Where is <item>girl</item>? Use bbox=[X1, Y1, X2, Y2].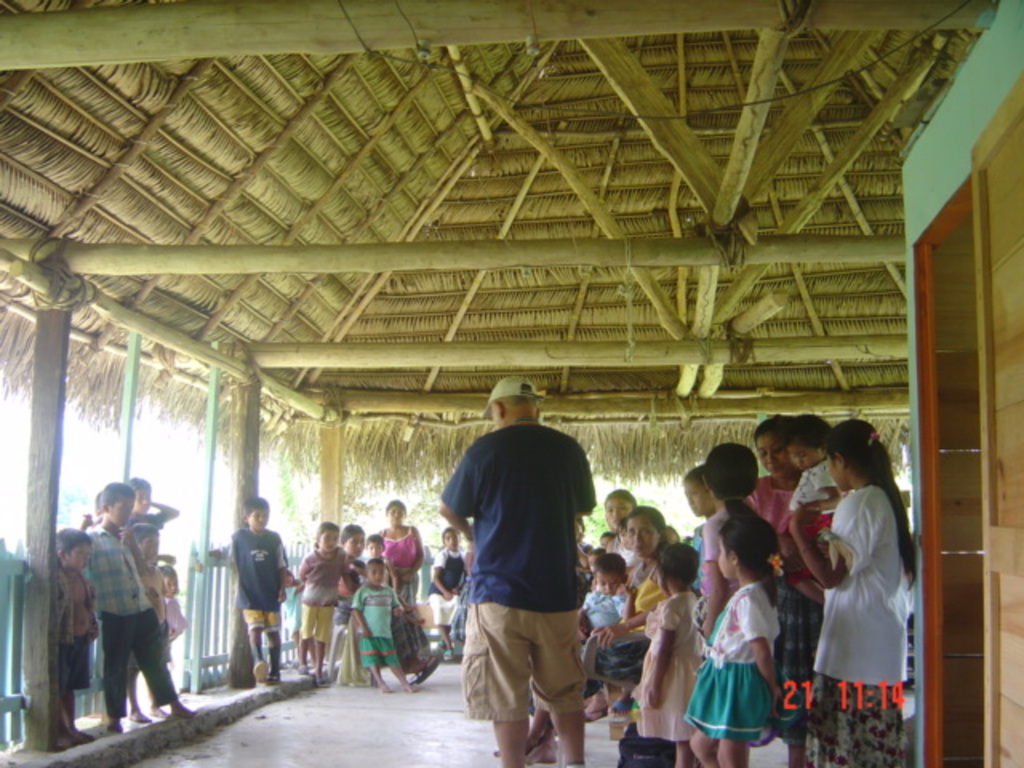
bbox=[790, 416, 922, 766].
